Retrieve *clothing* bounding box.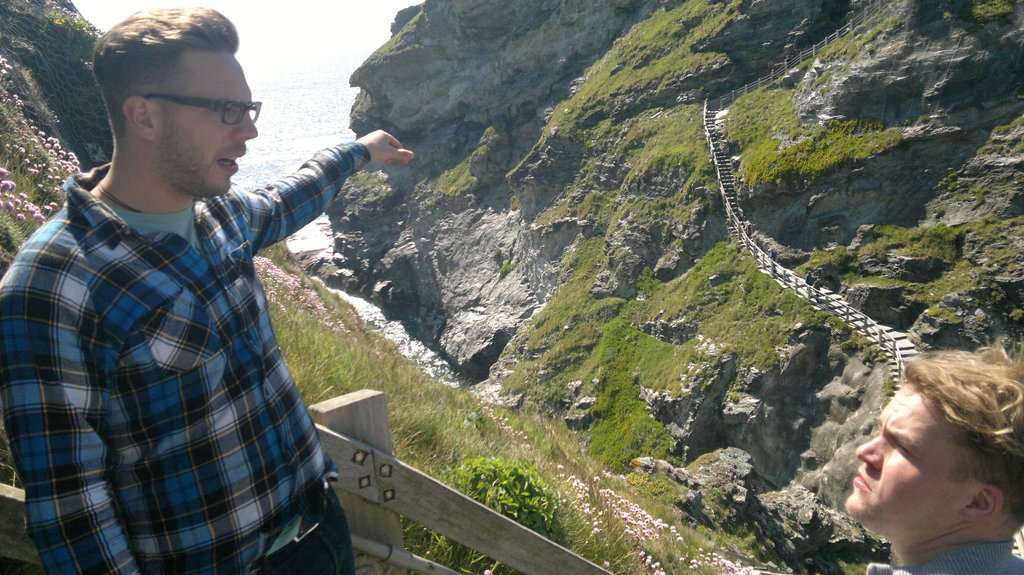
Bounding box: x1=0, y1=148, x2=371, y2=574.
